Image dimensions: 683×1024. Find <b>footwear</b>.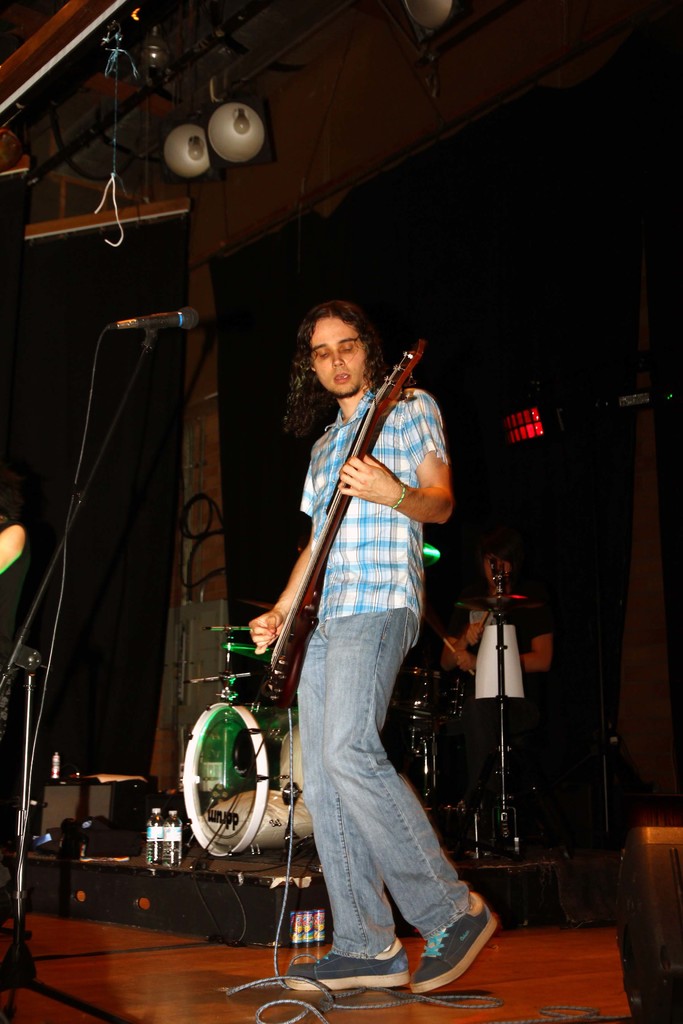
277 939 413 998.
